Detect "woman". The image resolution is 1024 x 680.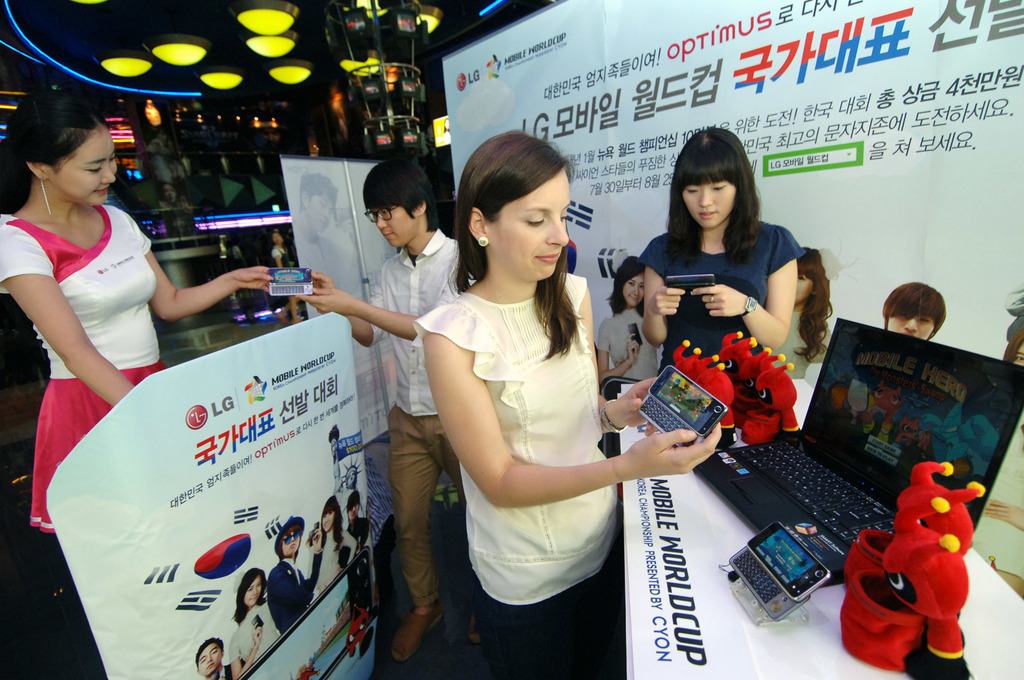
box=[0, 92, 278, 528].
